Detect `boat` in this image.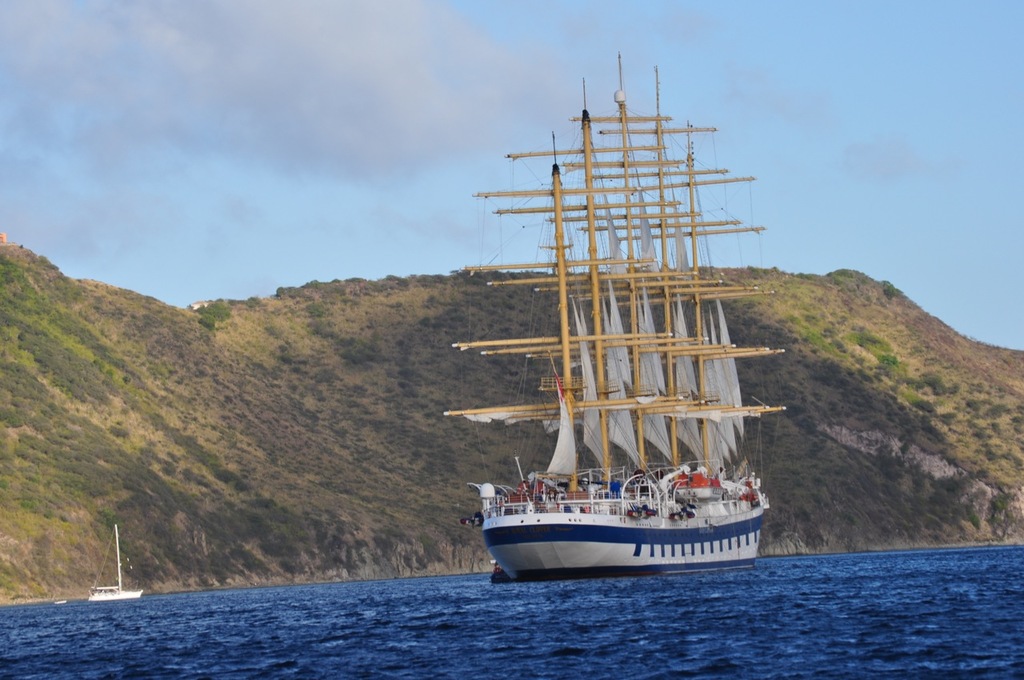
Detection: bbox(430, 35, 813, 617).
